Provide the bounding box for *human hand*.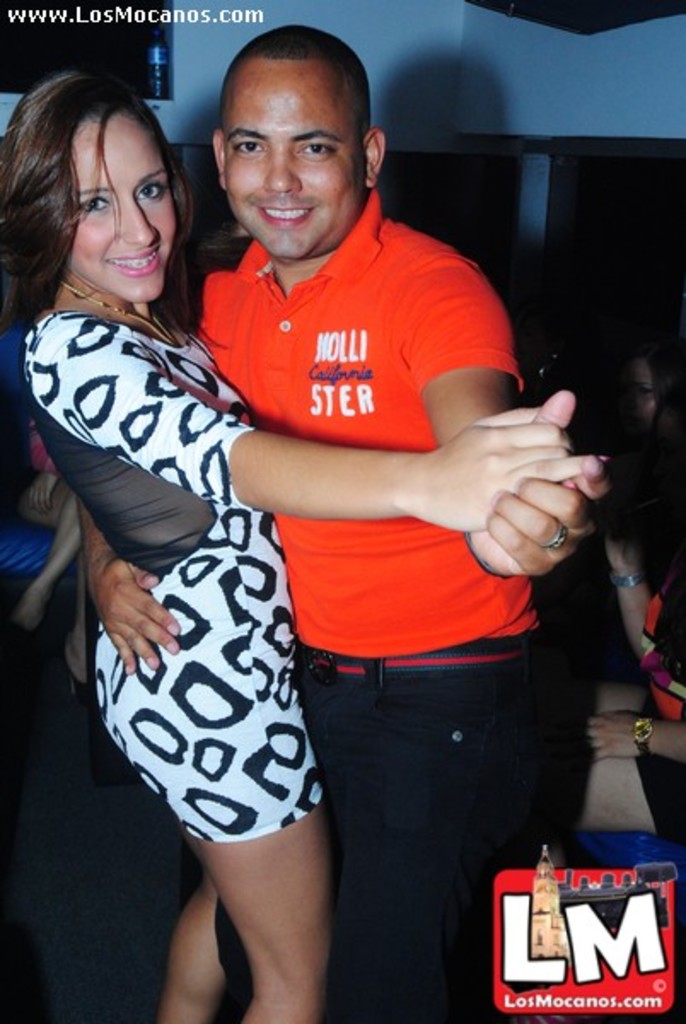
box=[27, 474, 60, 519].
